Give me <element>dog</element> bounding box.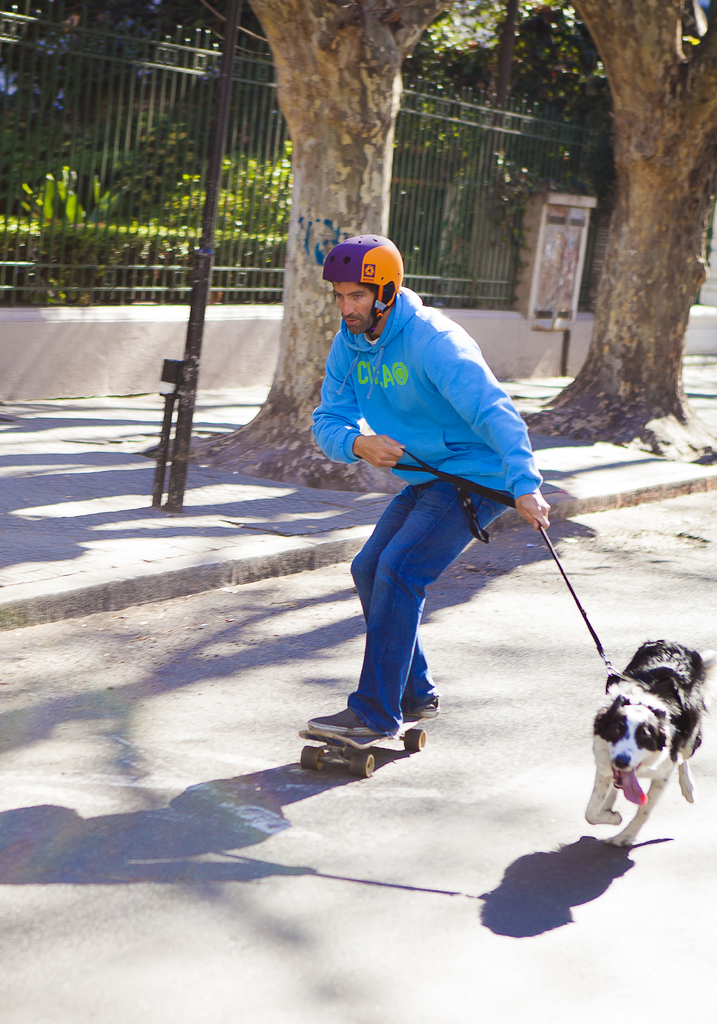
crop(578, 637, 716, 847).
